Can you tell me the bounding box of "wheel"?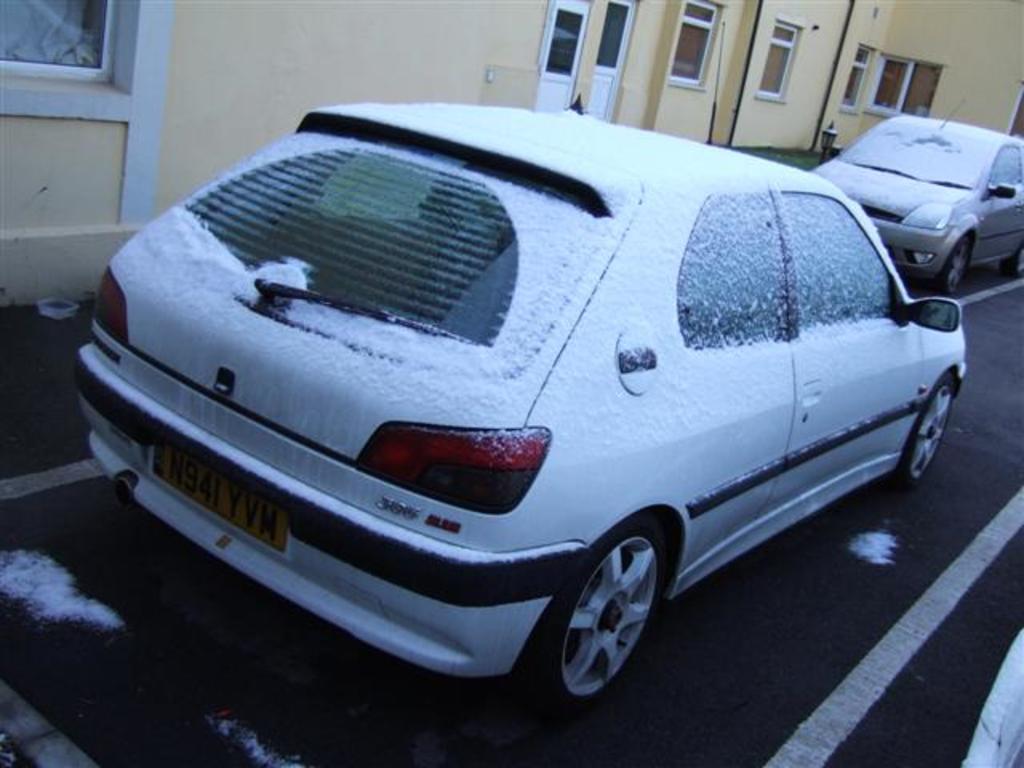
rect(938, 235, 971, 293).
